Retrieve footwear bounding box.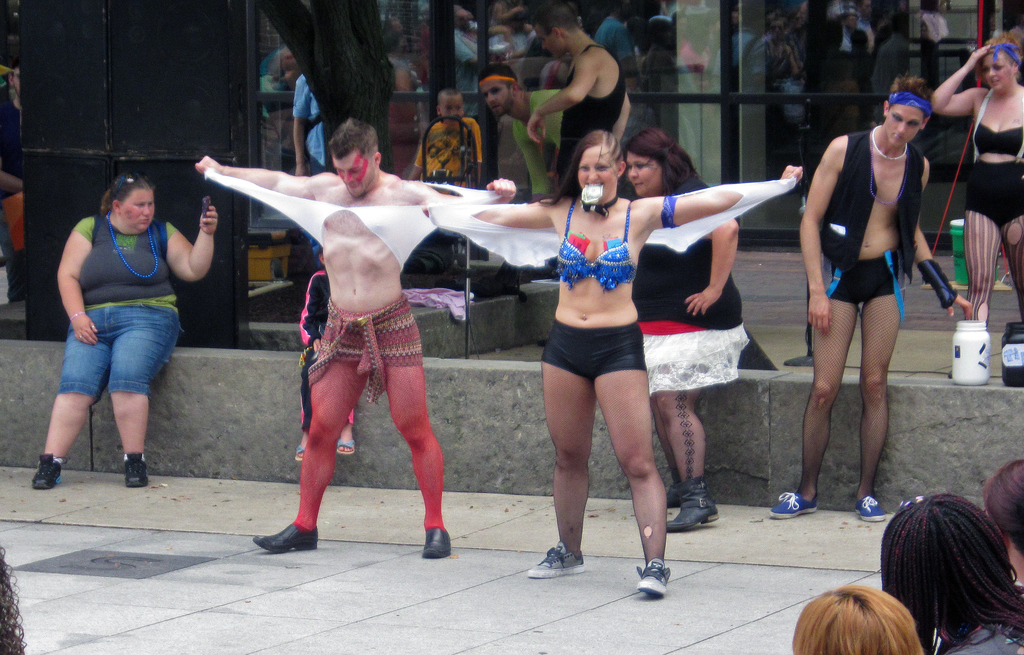
Bounding box: bbox=[123, 458, 145, 485].
